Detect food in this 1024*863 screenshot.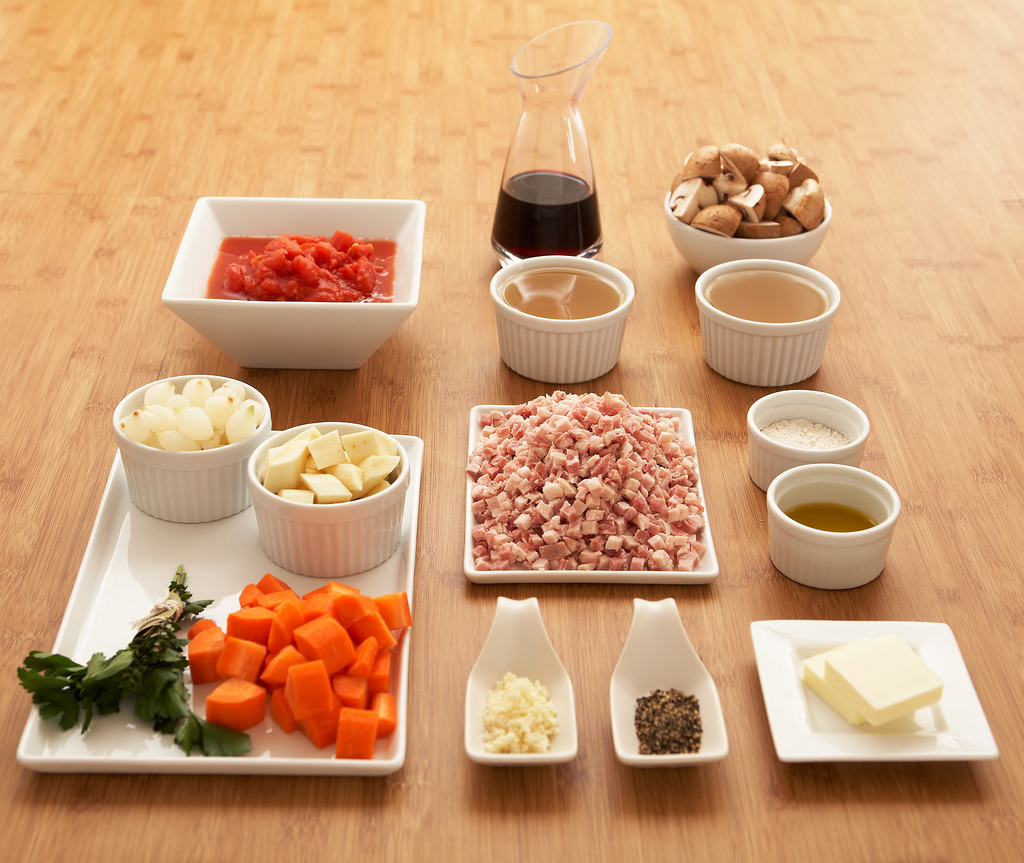
Detection: BBox(117, 374, 261, 445).
